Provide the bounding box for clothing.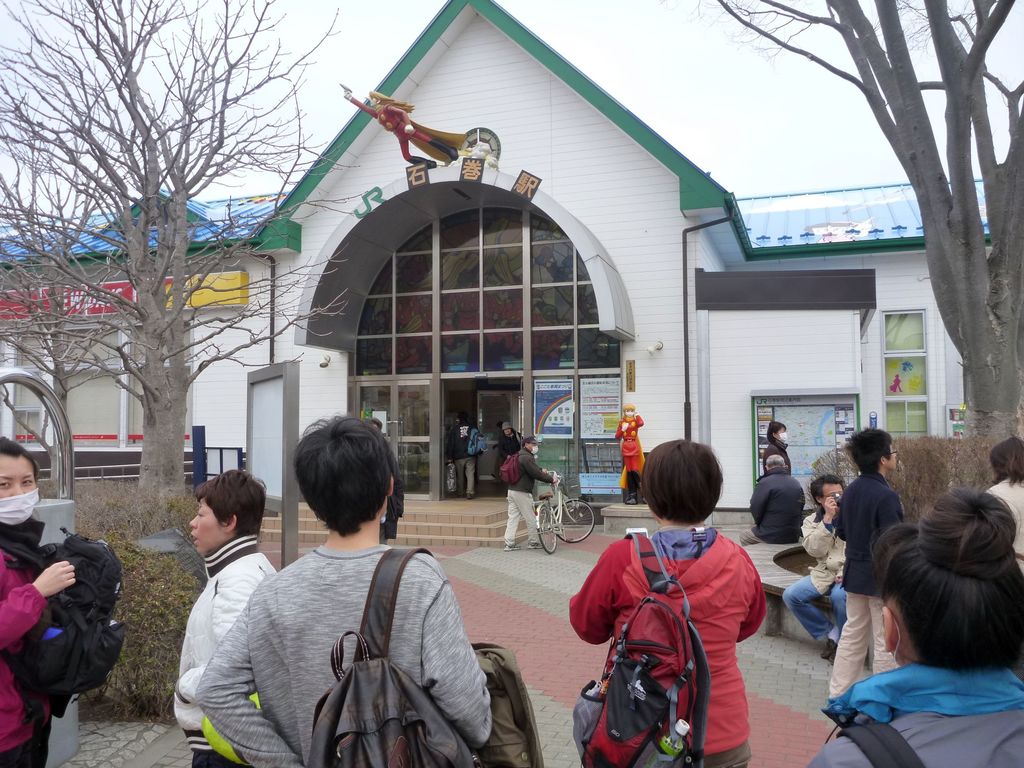
<region>0, 520, 60, 767</region>.
